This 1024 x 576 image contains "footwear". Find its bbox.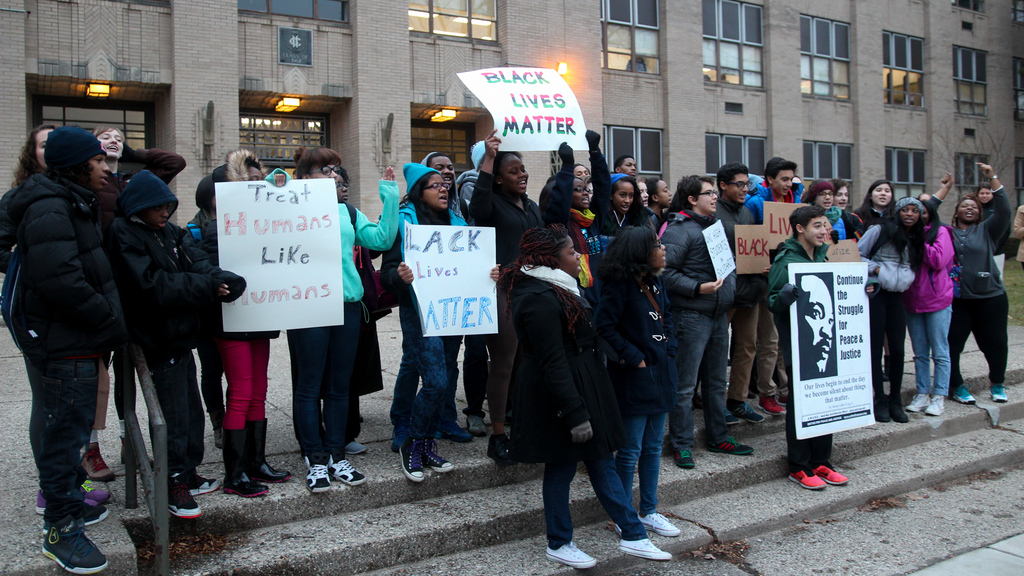
left=84, top=475, right=110, bottom=501.
